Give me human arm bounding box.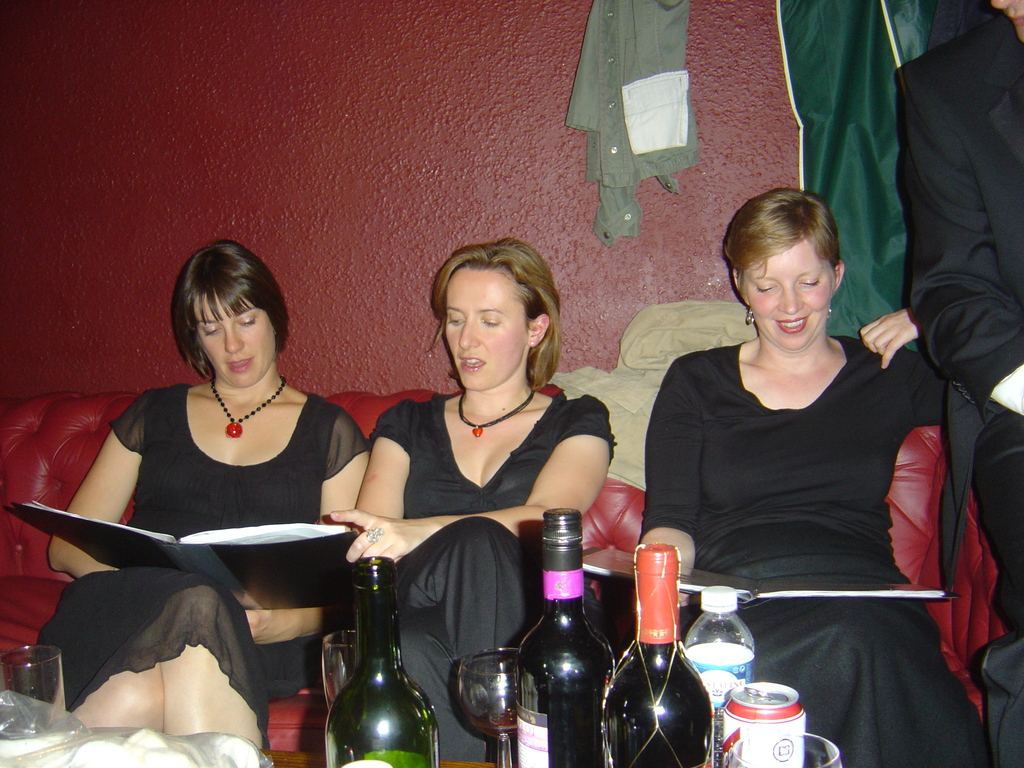
bbox=[49, 387, 143, 588].
